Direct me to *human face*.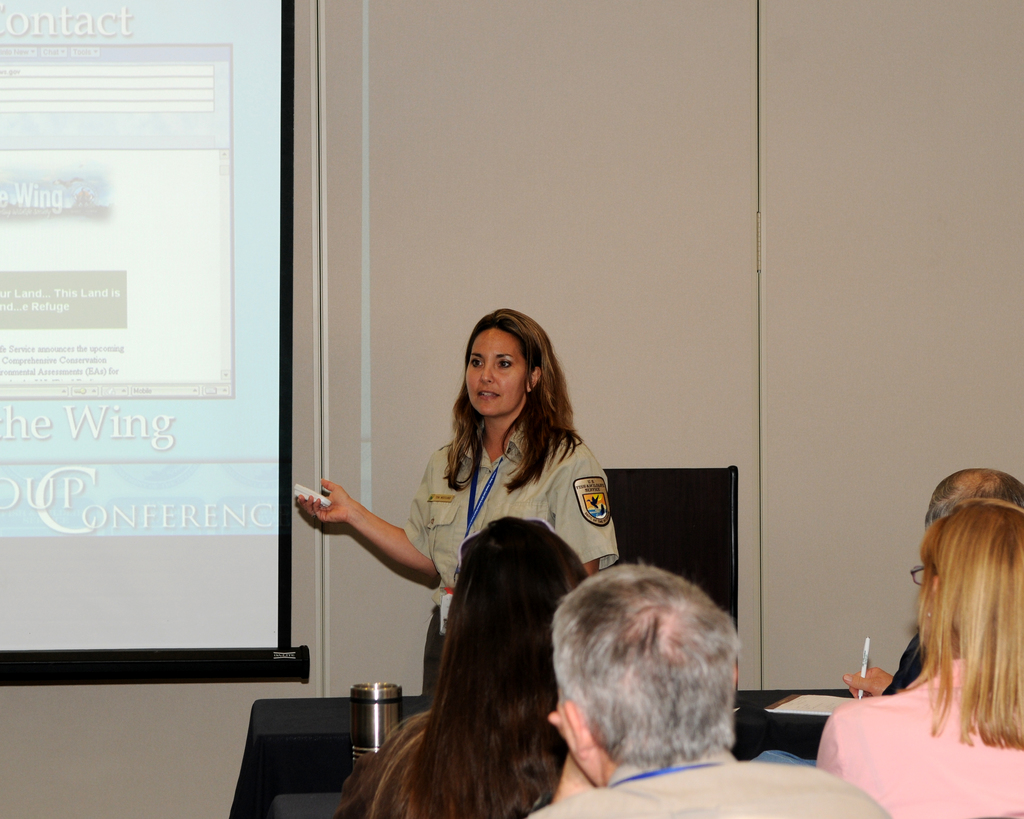
Direction: (x1=556, y1=694, x2=578, y2=767).
